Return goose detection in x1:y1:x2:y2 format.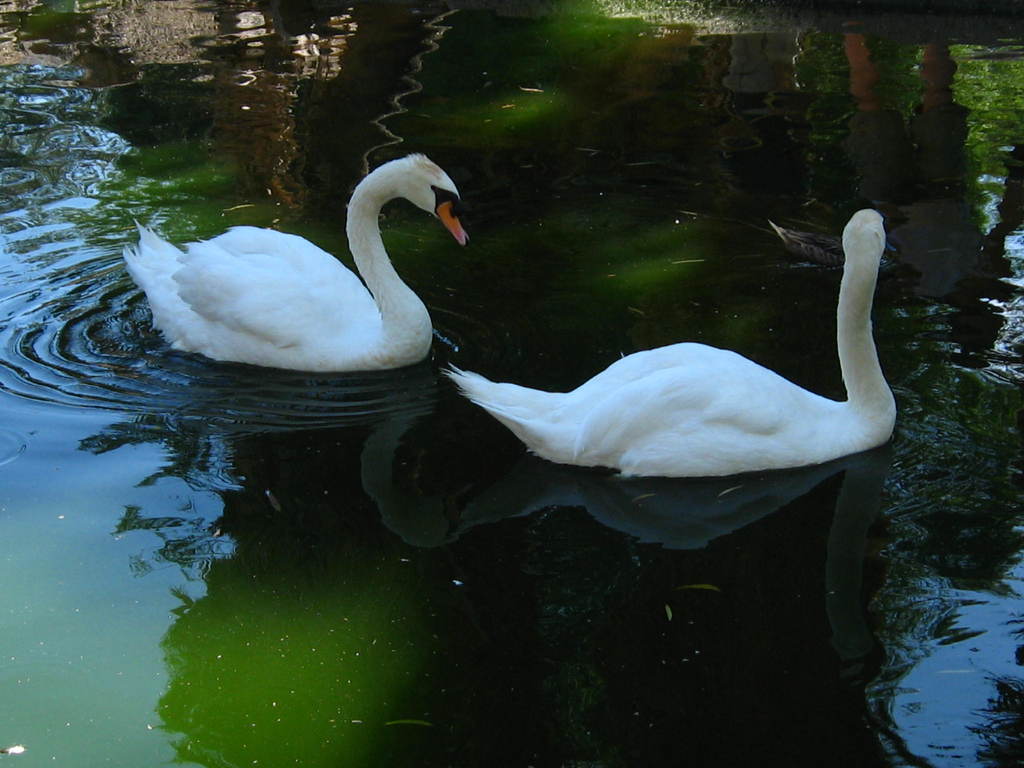
442:214:892:471.
